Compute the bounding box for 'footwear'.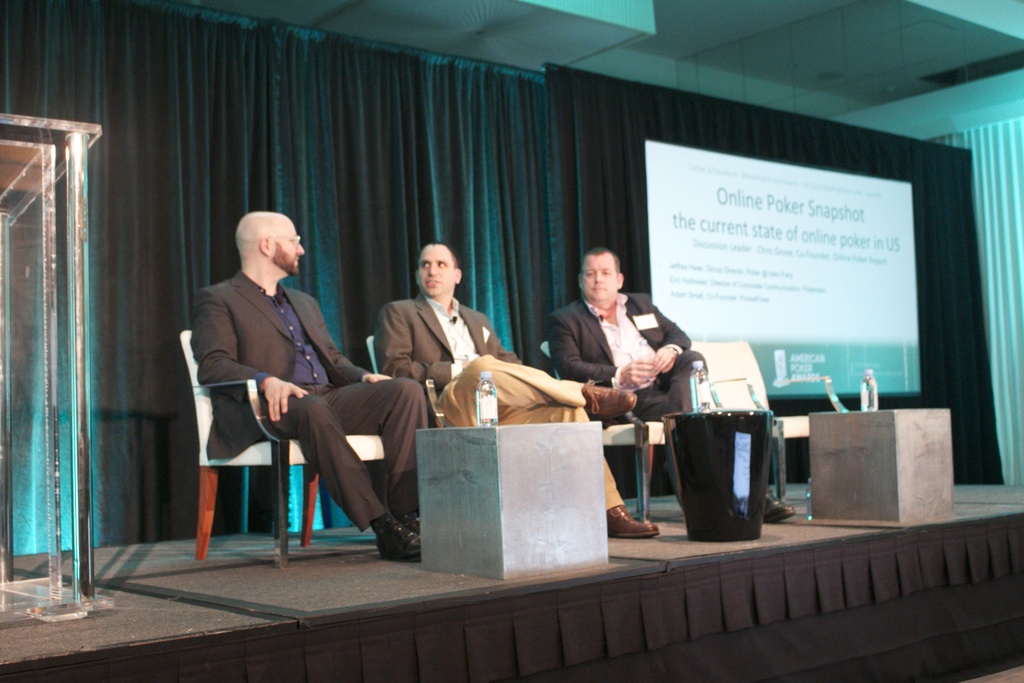
{"x1": 764, "y1": 486, "x2": 792, "y2": 524}.
